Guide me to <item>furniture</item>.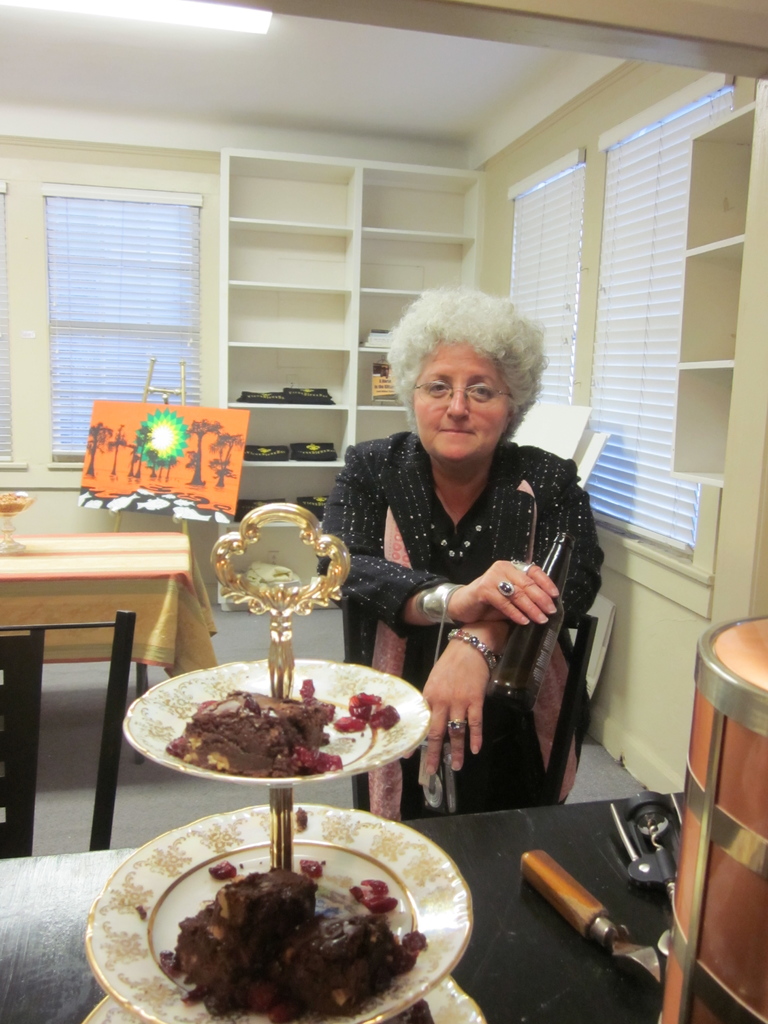
Guidance: 0,788,686,1023.
